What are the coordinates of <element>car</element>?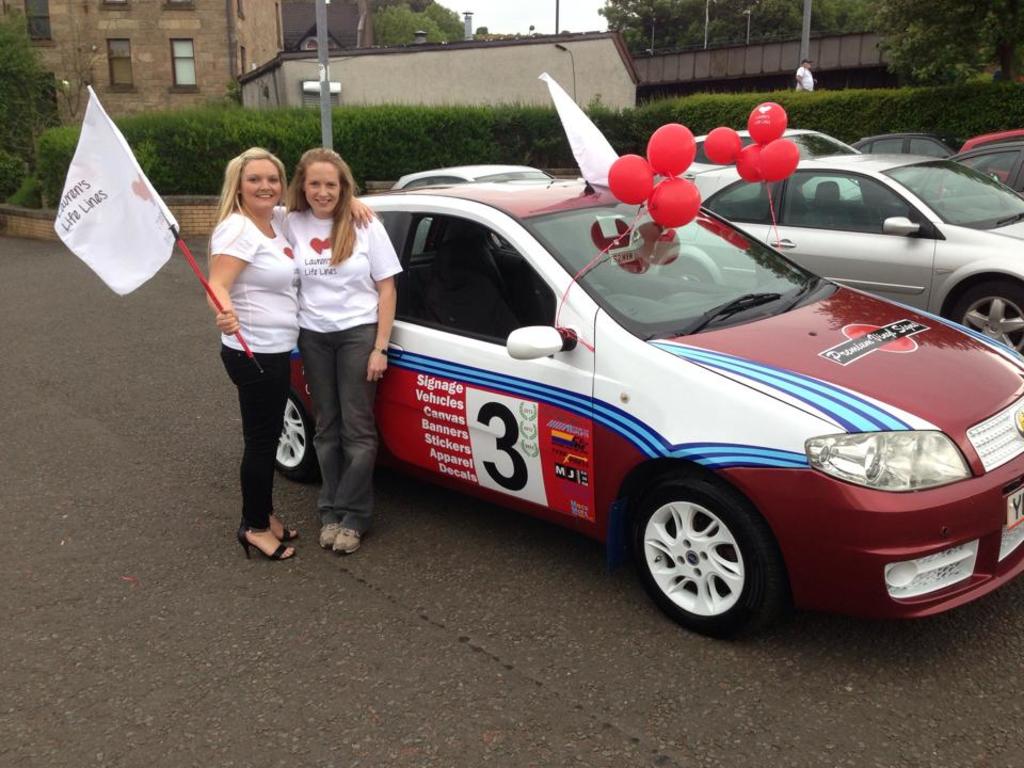
box(958, 122, 1022, 198).
